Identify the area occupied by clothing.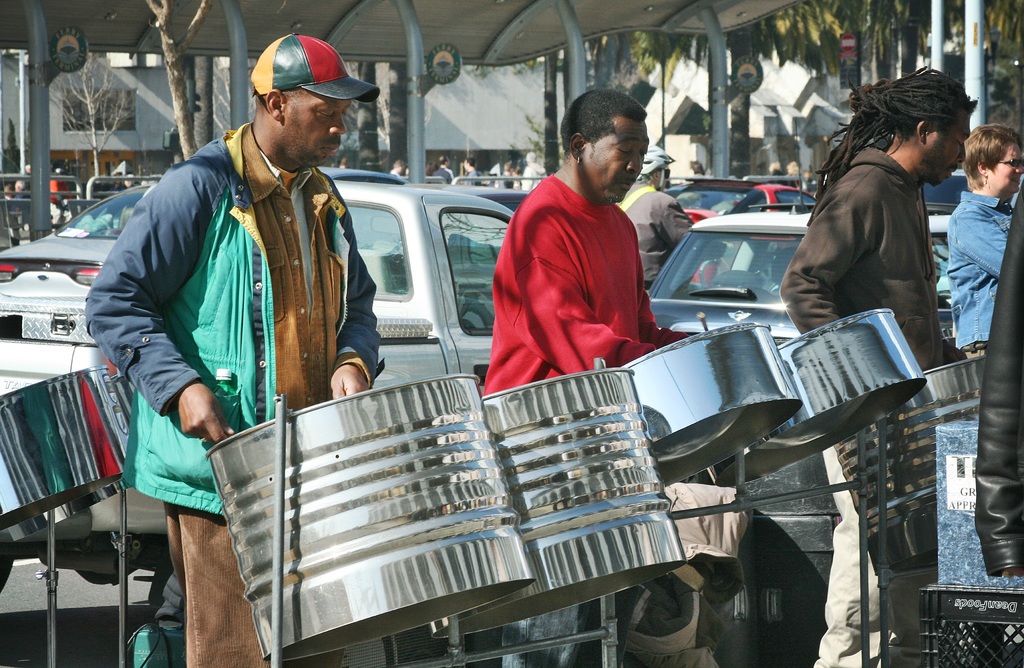
Area: [left=780, top=141, right=956, bottom=667].
